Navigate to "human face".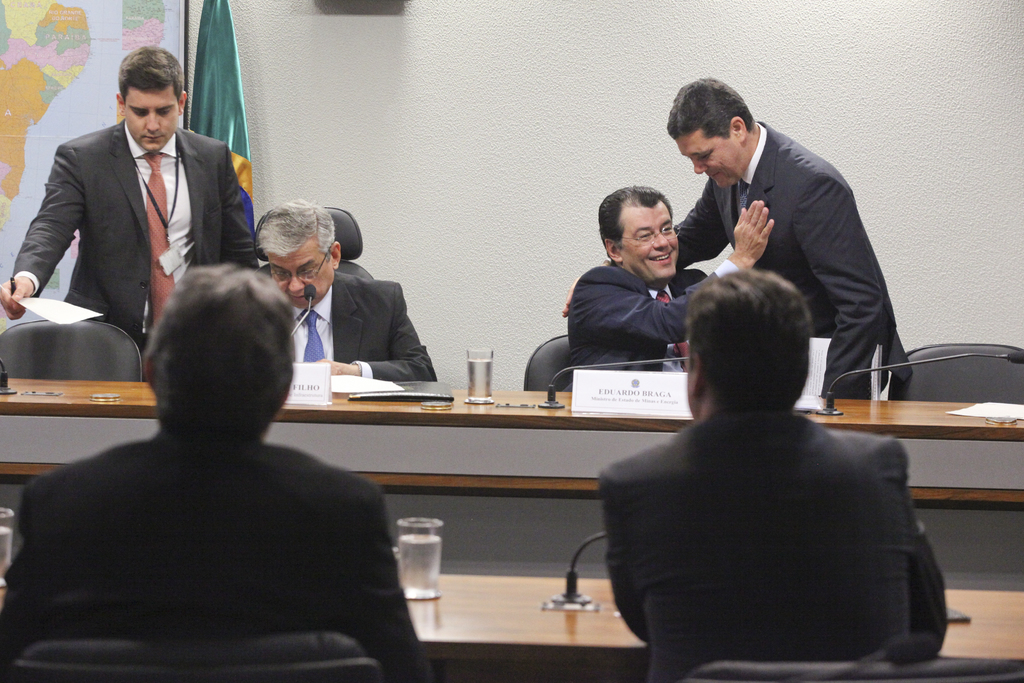
Navigation target: [122,83,178,153].
